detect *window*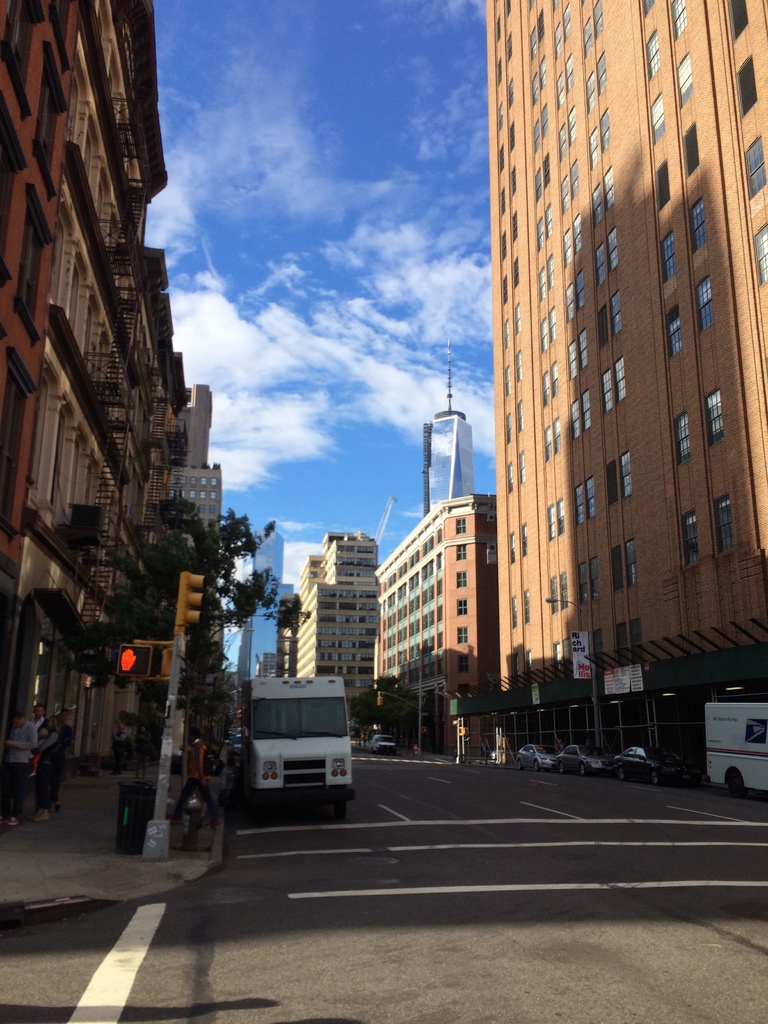
(x1=210, y1=492, x2=217, y2=504)
